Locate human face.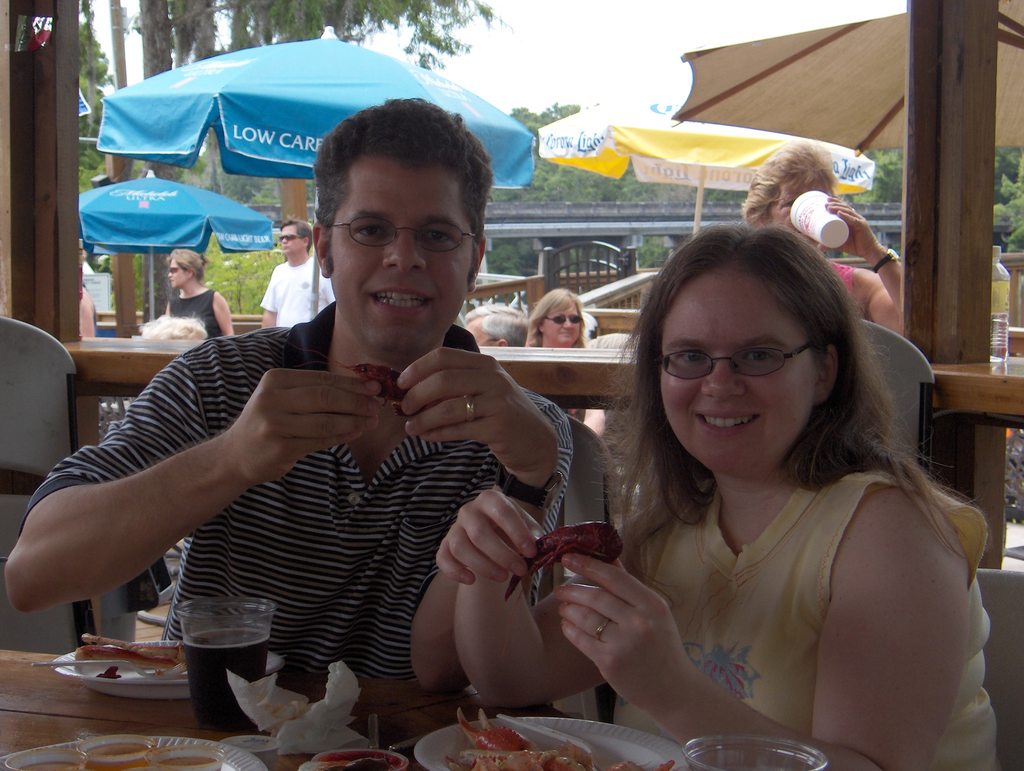
Bounding box: (332, 172, 471, 347).
